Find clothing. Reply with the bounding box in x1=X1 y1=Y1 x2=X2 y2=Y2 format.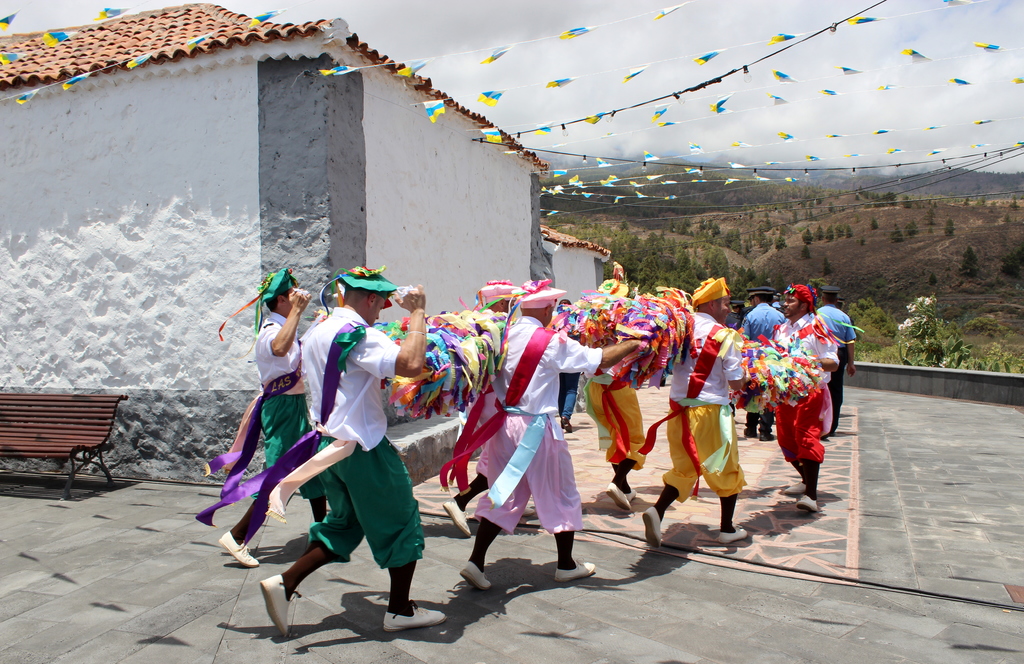
x1=299 y1=304 x2=419 y2=568.
